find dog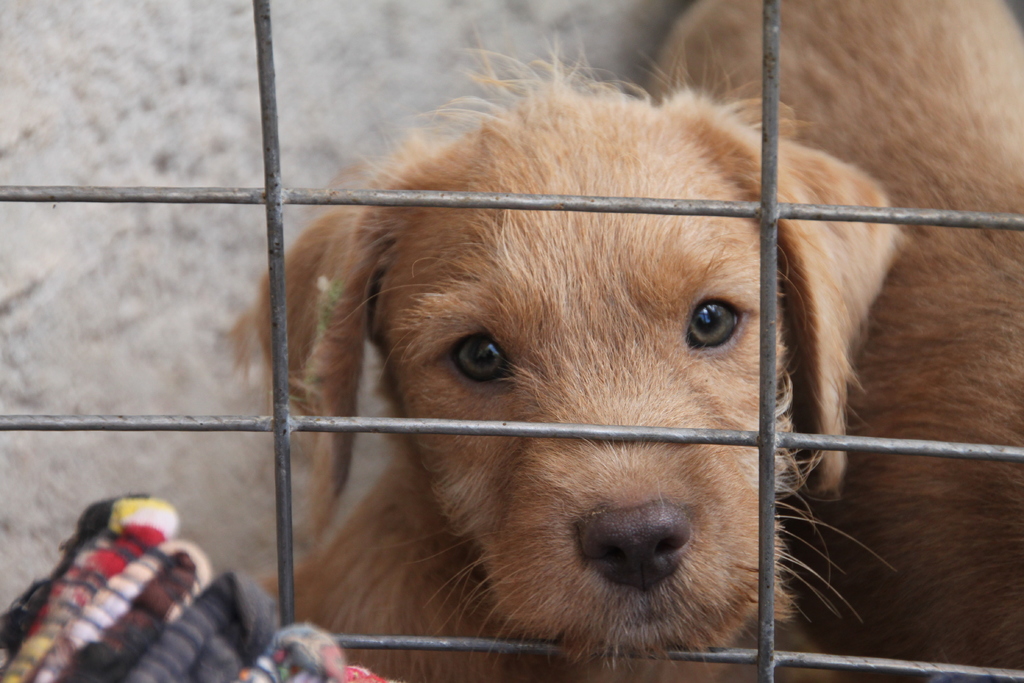
crop(223, 28, 912, 682)
